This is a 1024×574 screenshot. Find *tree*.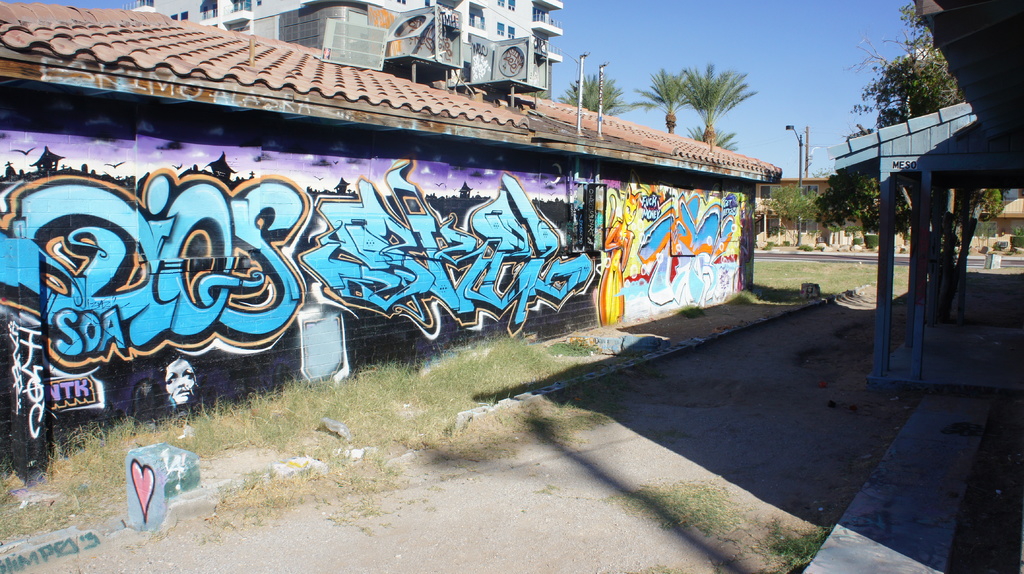
Bounding box: select_region(691, 124, 740, 150).
